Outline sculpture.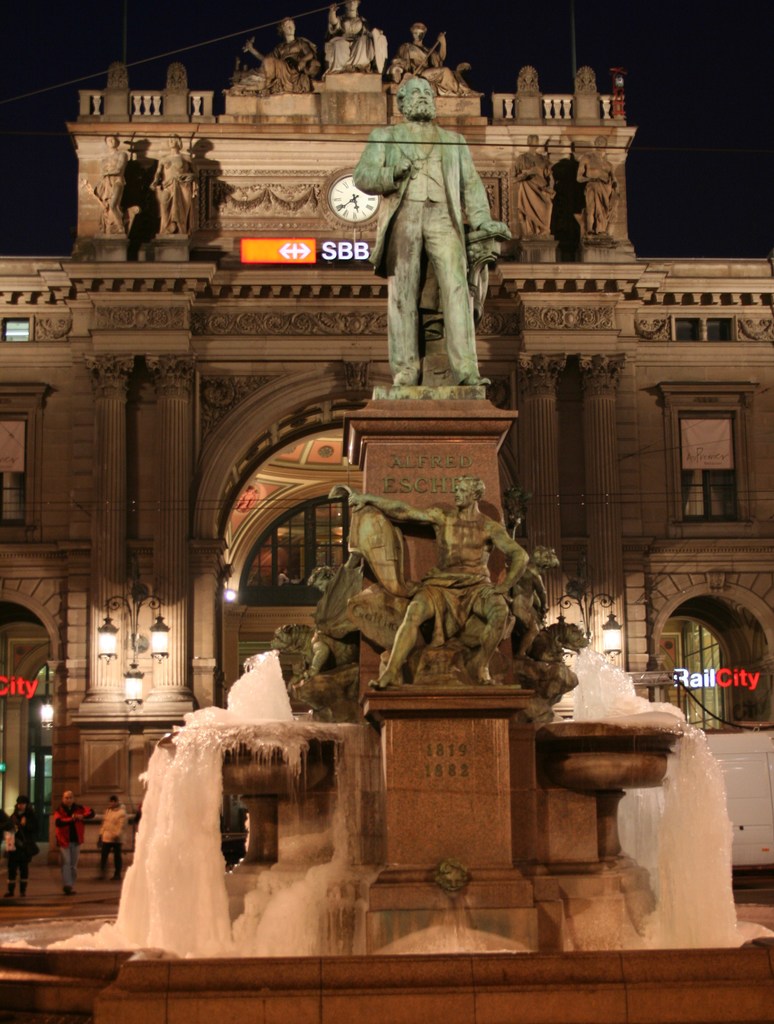
Outline: select_region(333, 1, 382, 77).
